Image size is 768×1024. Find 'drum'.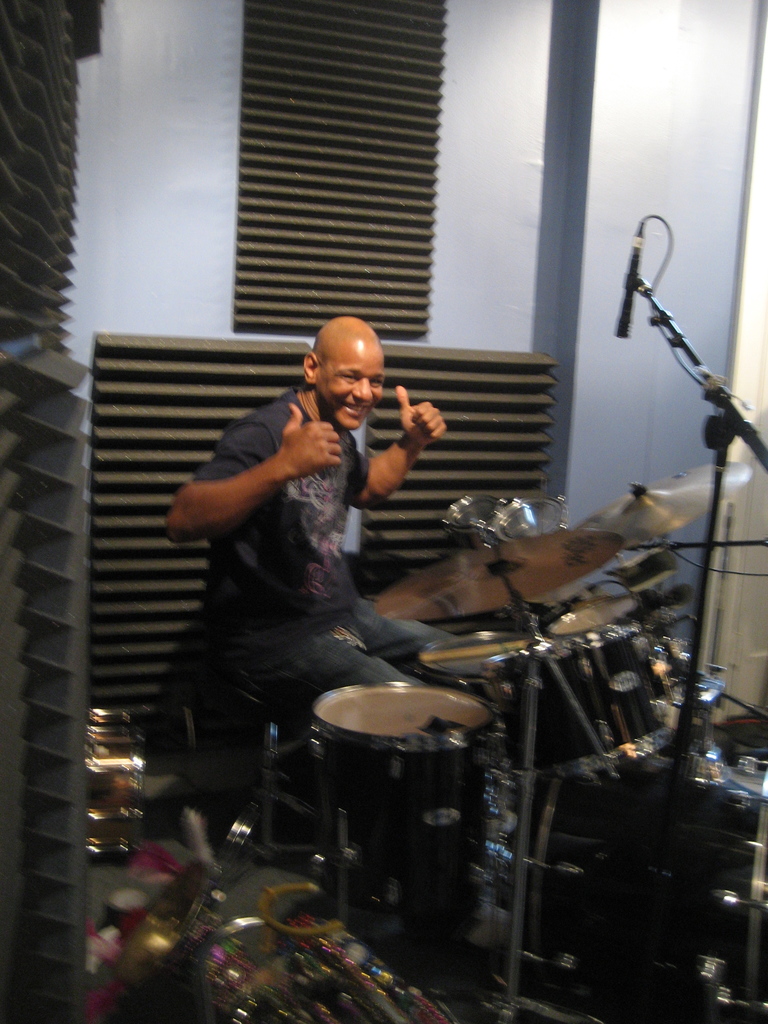
bbox=(489, 500, 571, 543).
